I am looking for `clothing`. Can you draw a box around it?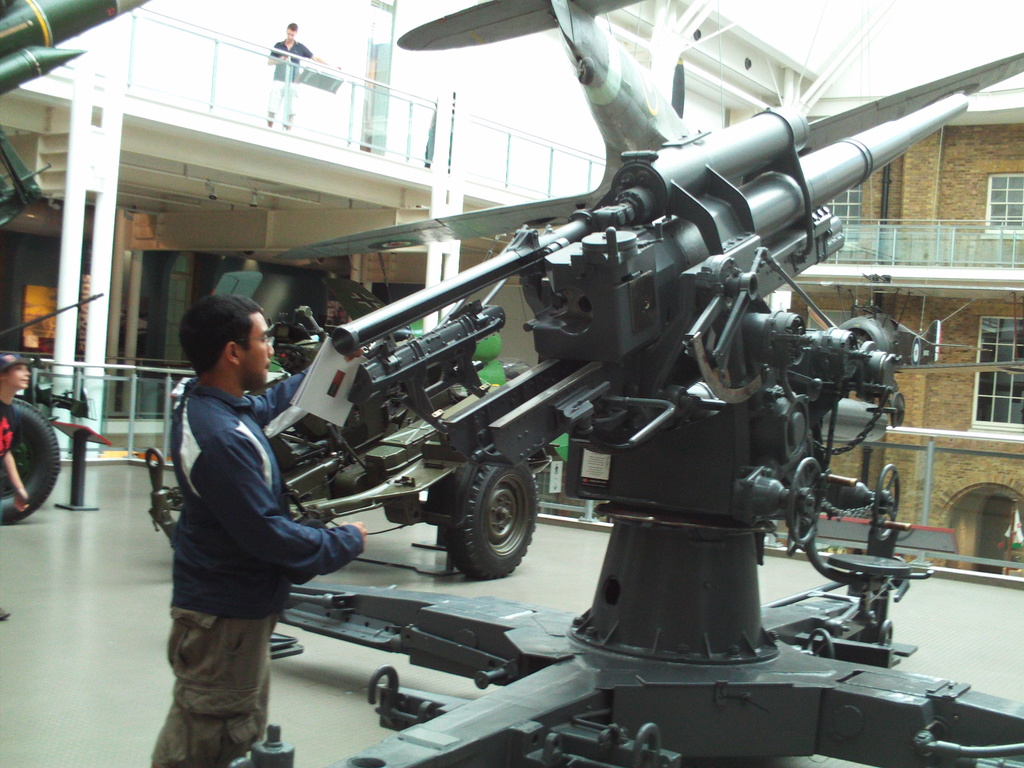
Sure, the bounding box is {"left": 138, "top": 609, "right": 276, "bottom": 767}.
